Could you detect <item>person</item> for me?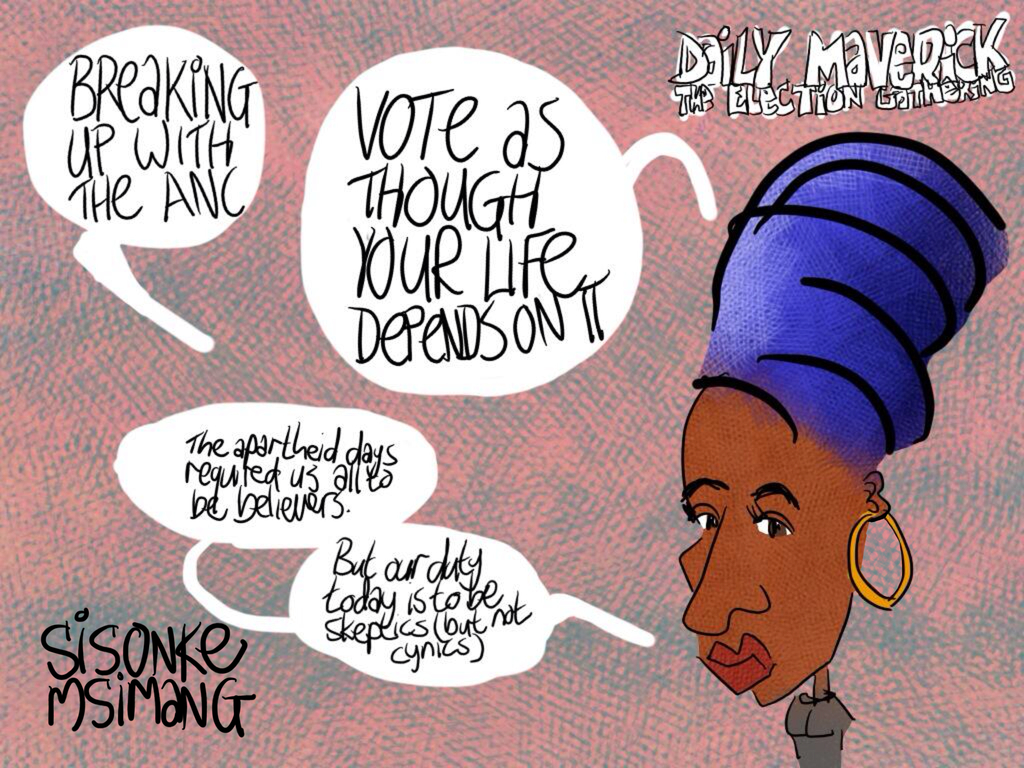
Detection result: left=644, top=180, right=973, bottom=767.
